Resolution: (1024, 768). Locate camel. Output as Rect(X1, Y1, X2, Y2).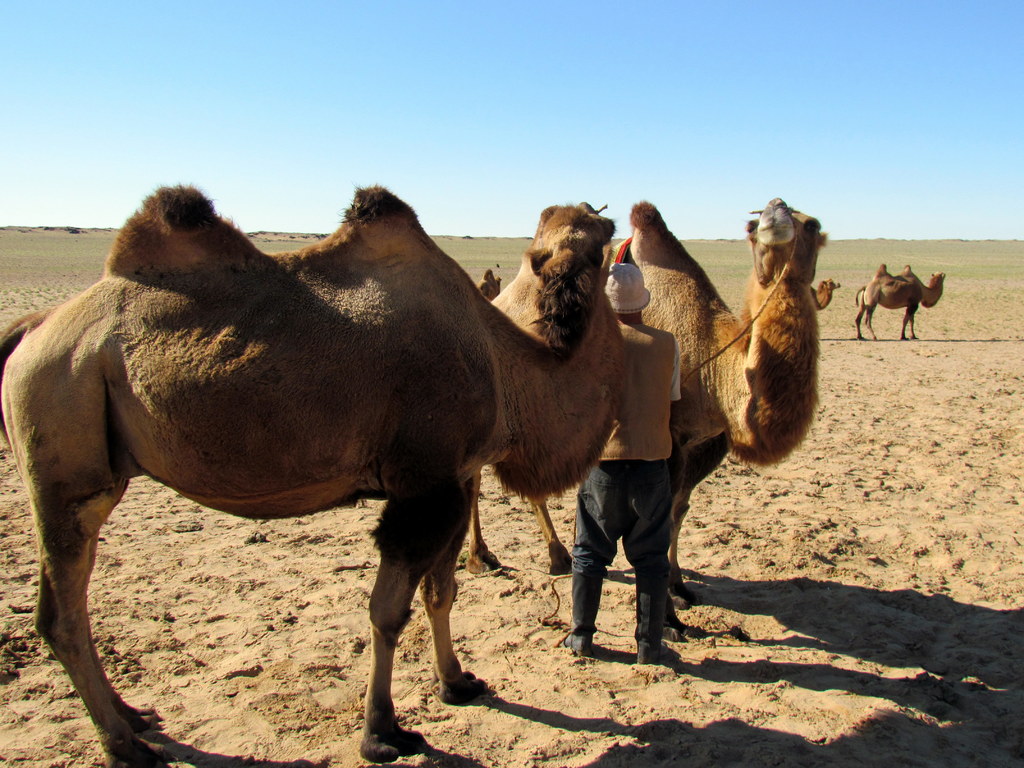
Rect(482, 266, 508, 302).
